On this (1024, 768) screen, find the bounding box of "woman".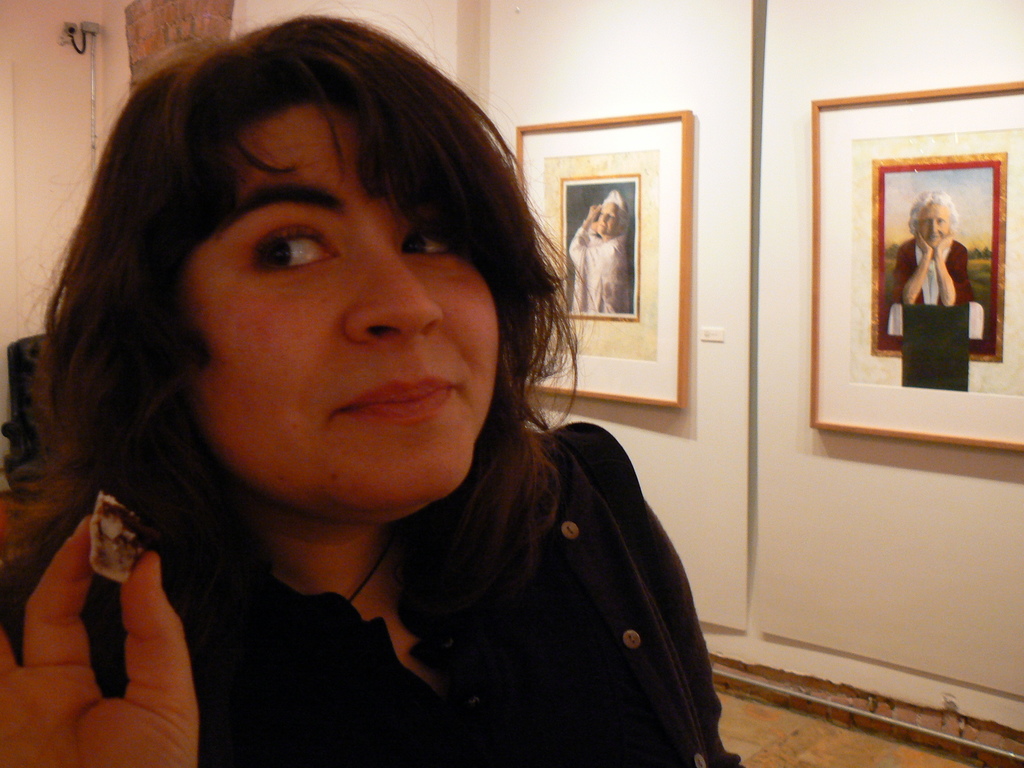
Bounding box: box=[0, 58, 685, 763].
